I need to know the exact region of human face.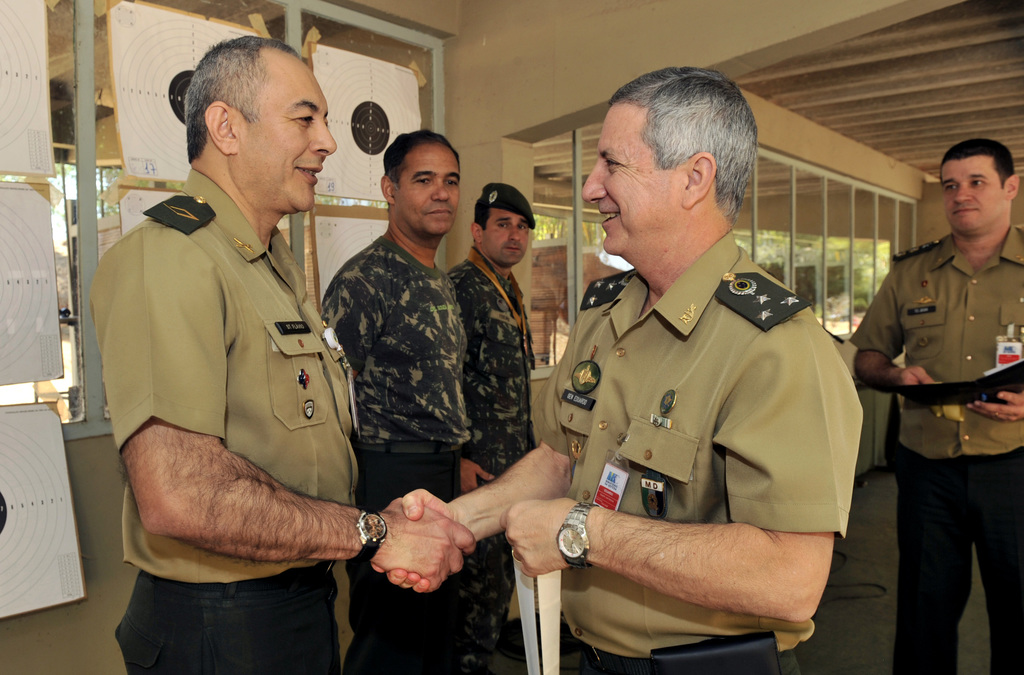
Region: rect(939, 156, 1006, 232).
